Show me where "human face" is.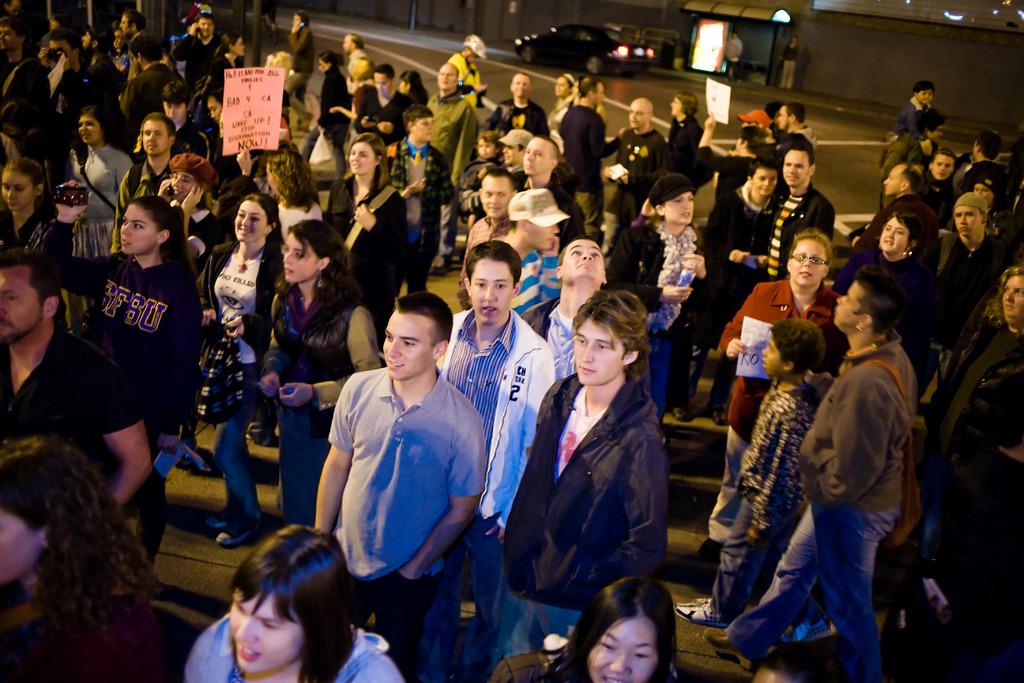
"human face" is at bbox(0, 509, 39, 580).
